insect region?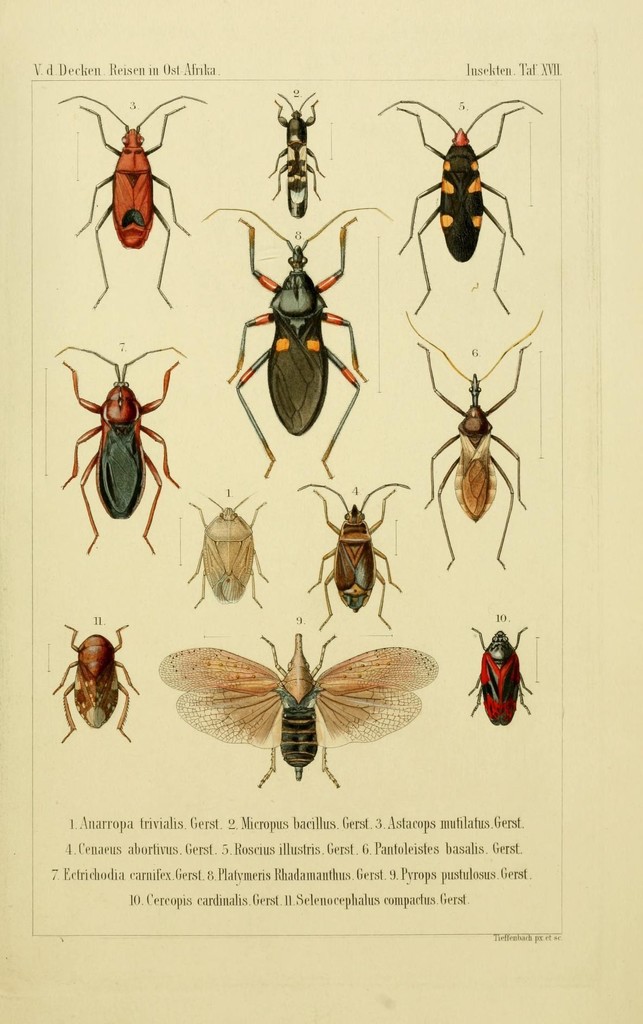
box(48, 342, 194, 566)
